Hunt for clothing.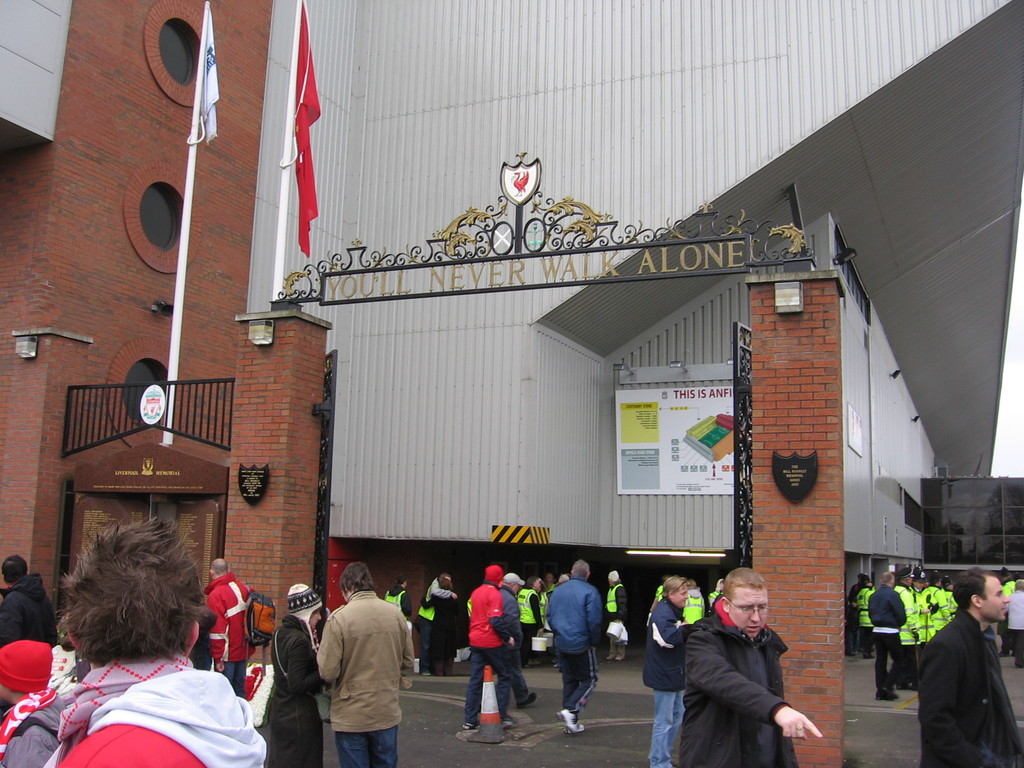
Hunted down at bbox=[907, 586, 1019, 762].
